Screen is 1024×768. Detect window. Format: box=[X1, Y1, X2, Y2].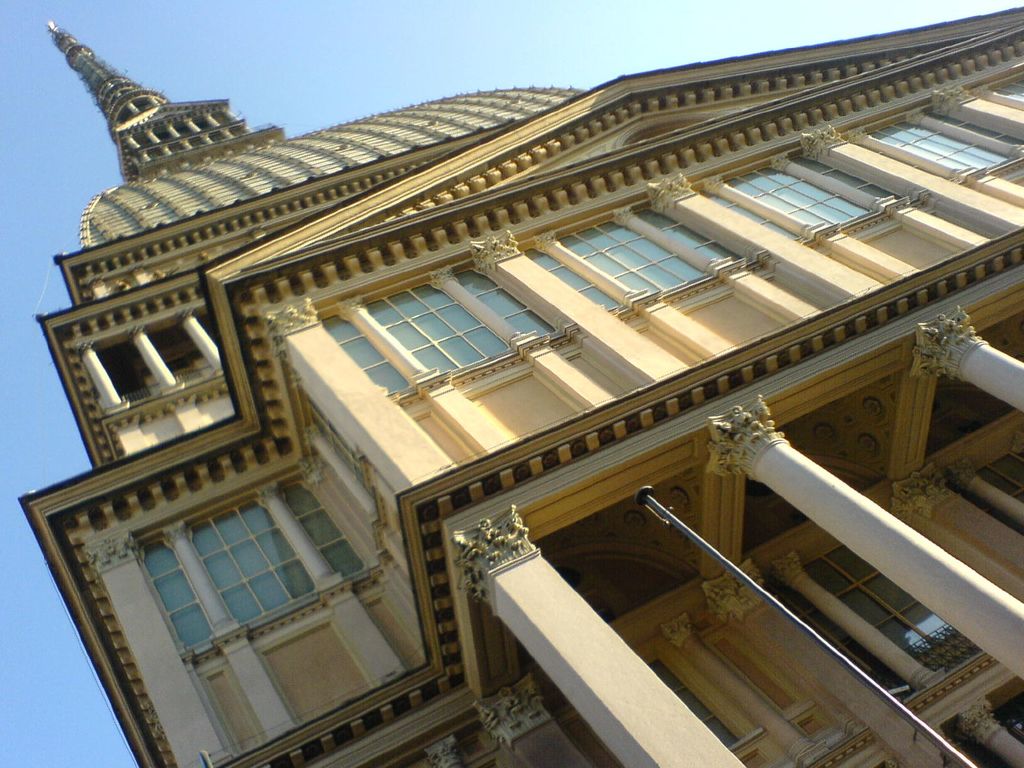
box=[749, 543, 985, 709].
